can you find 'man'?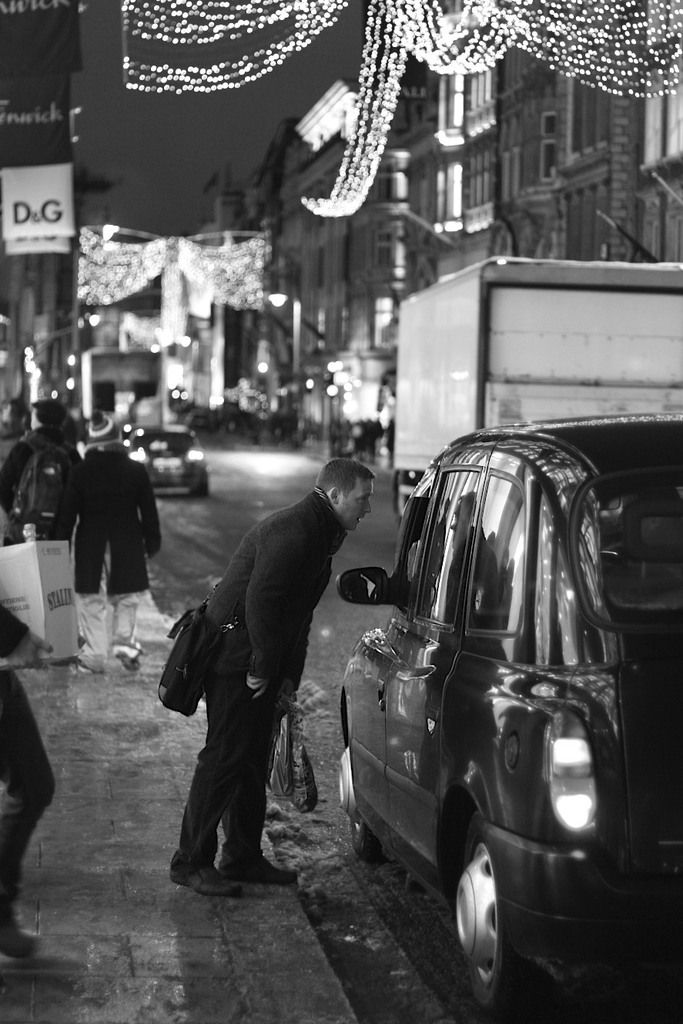
Yes, bounding box: (left=169, top=472, right=382, bottom=894).
